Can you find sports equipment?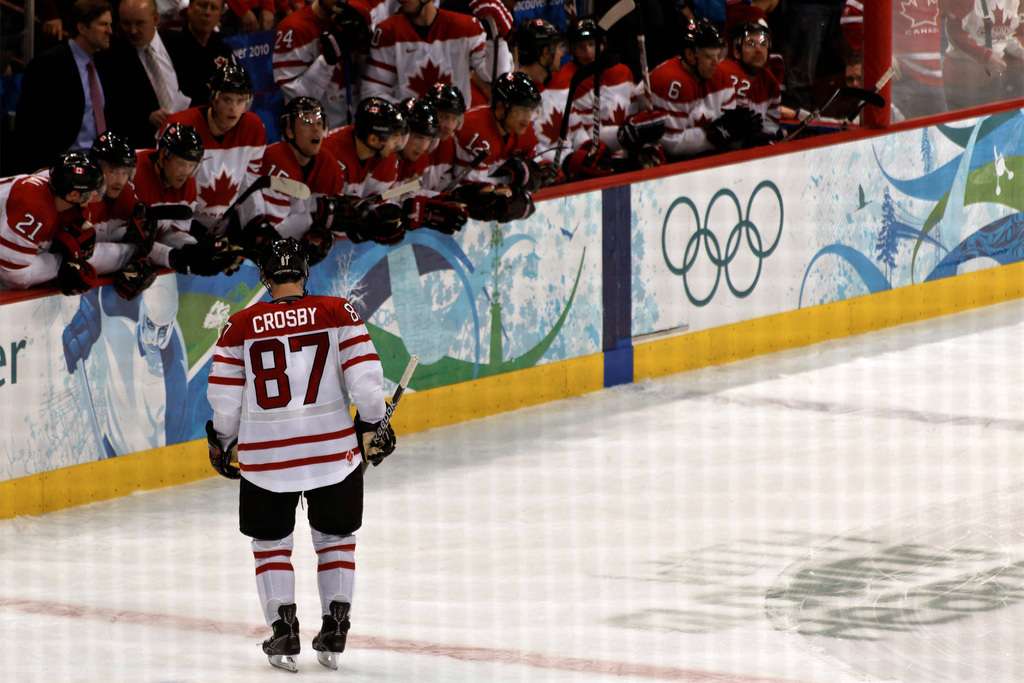
Yes, bounding box: 835,65,893,128.
